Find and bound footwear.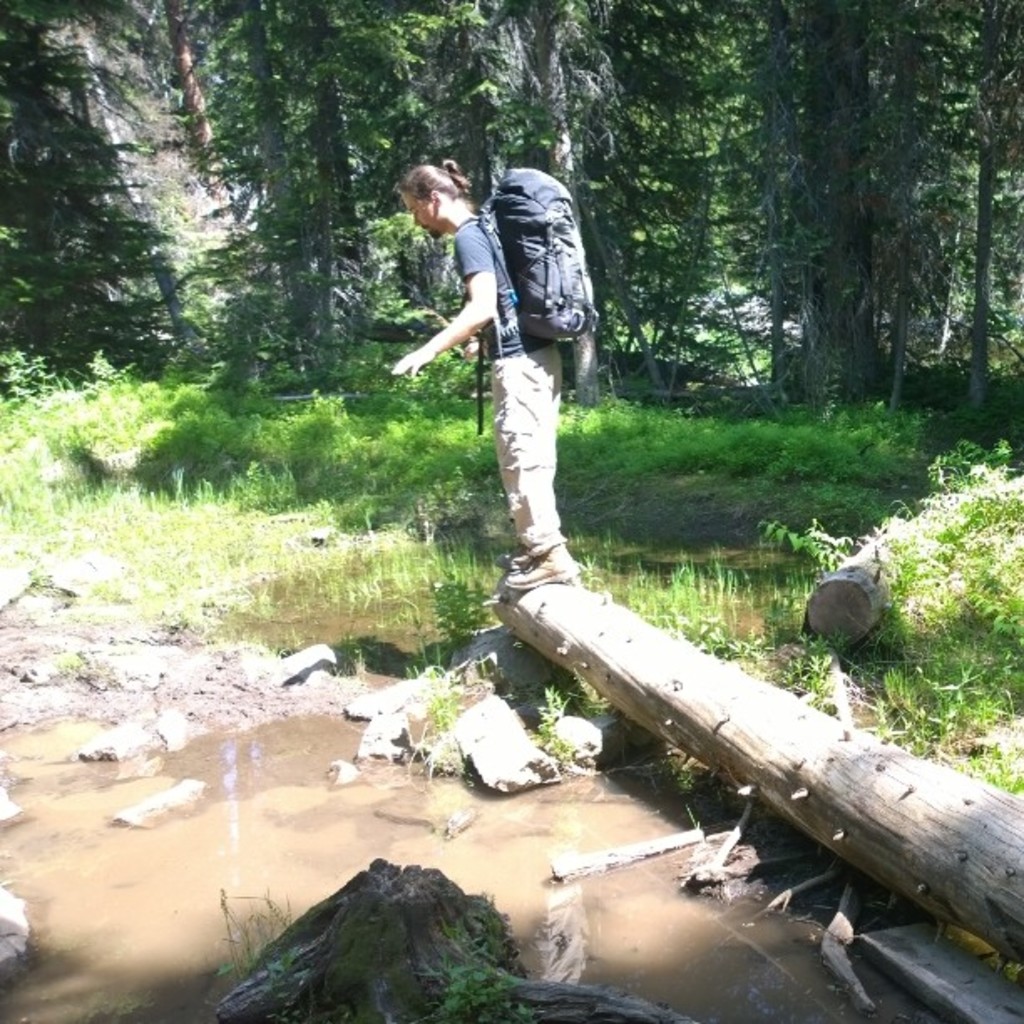
Bound: {"x1": 504, "y1": 545, "x2": 581, "y2": 591}.
